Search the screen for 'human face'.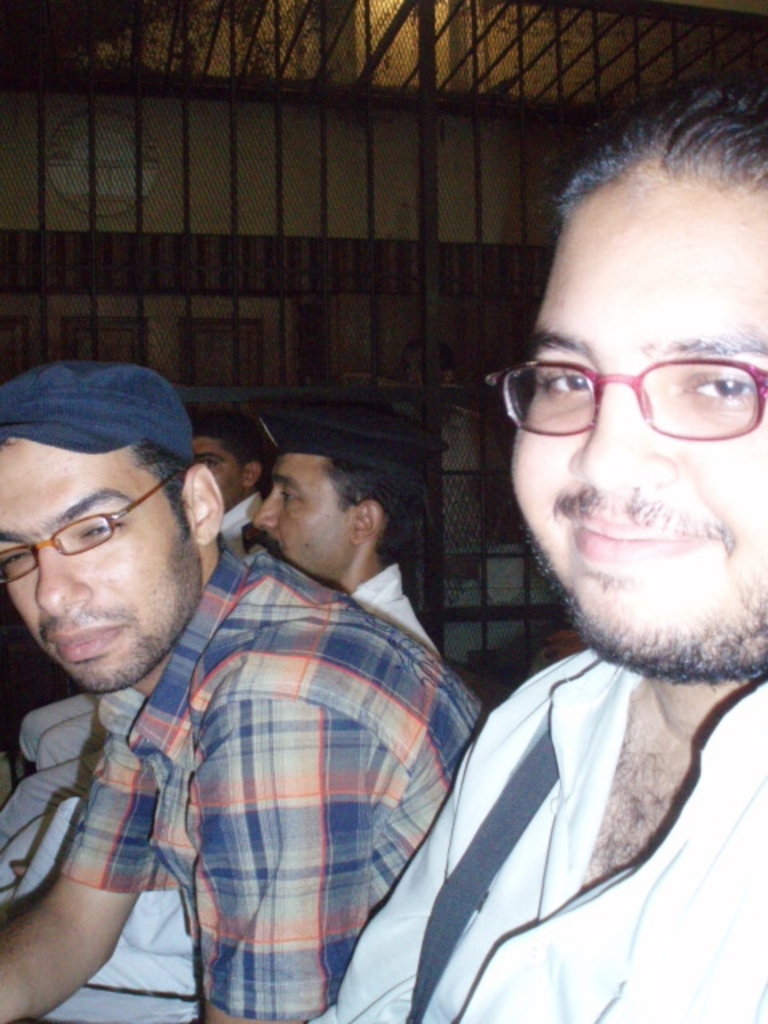
Found at <region>251, 454, 373, 571</region>.
